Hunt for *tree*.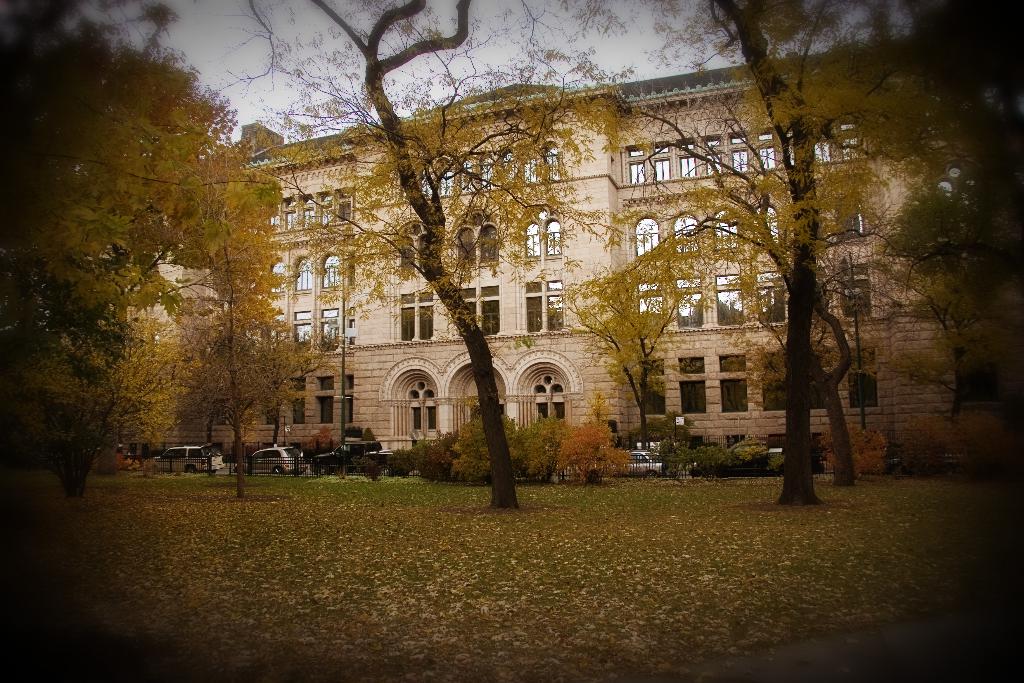
Hunted down at 554,257,712,447.
